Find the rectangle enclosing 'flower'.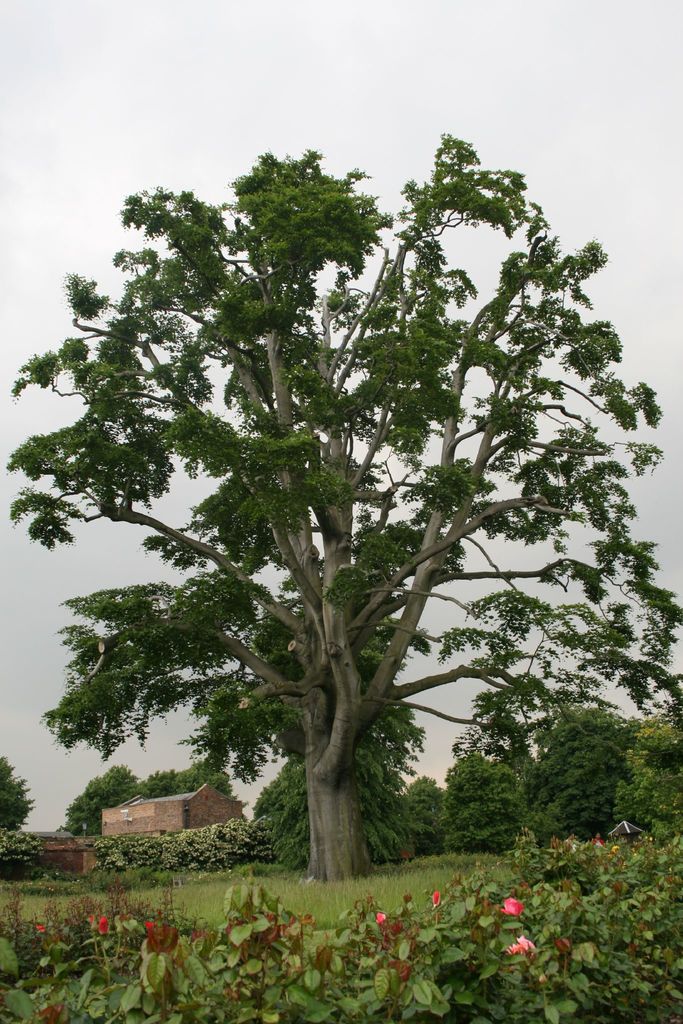
99, 916, 110, 935.
